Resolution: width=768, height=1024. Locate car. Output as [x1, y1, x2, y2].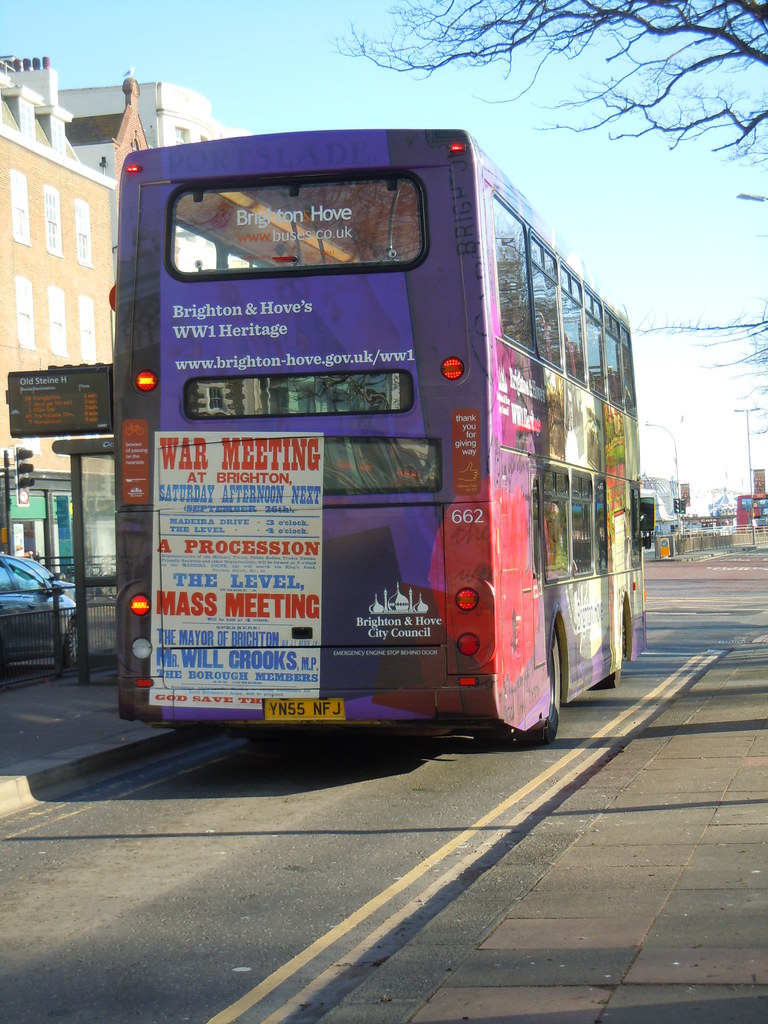
[749, 518, 767, 532].
